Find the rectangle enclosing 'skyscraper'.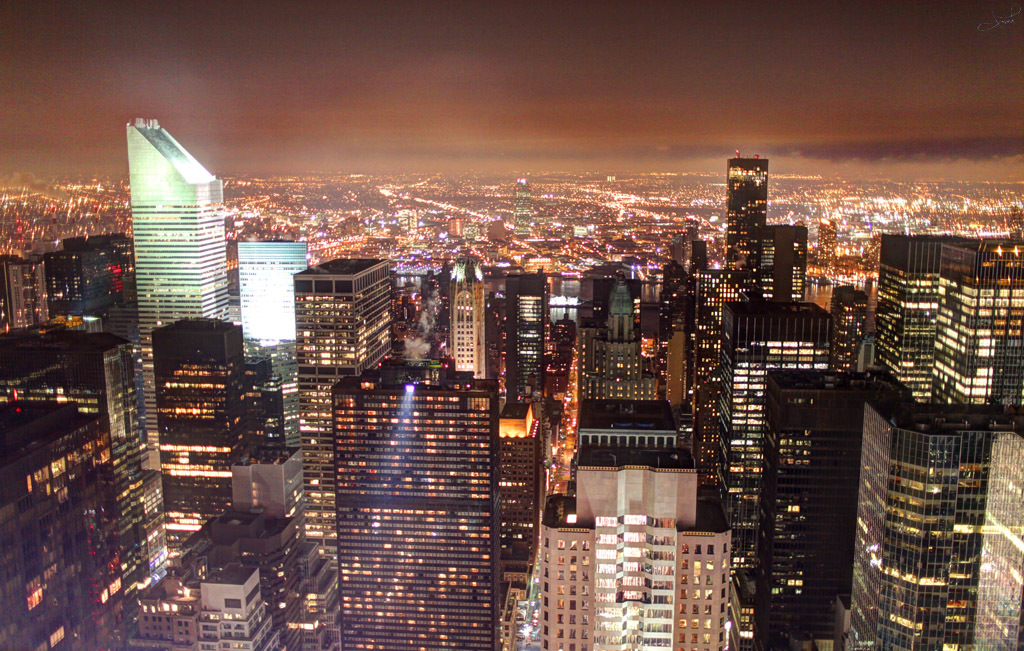
(left=121, top=114, right=235, bottom=464).
